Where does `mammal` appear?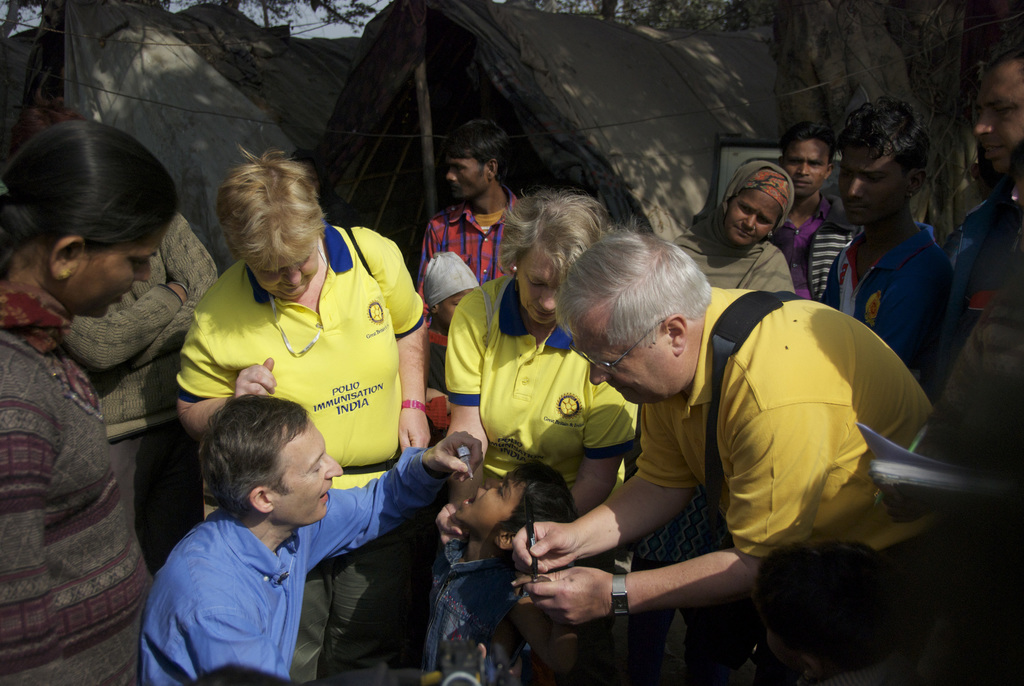
Appears at 763 530 908 685.
